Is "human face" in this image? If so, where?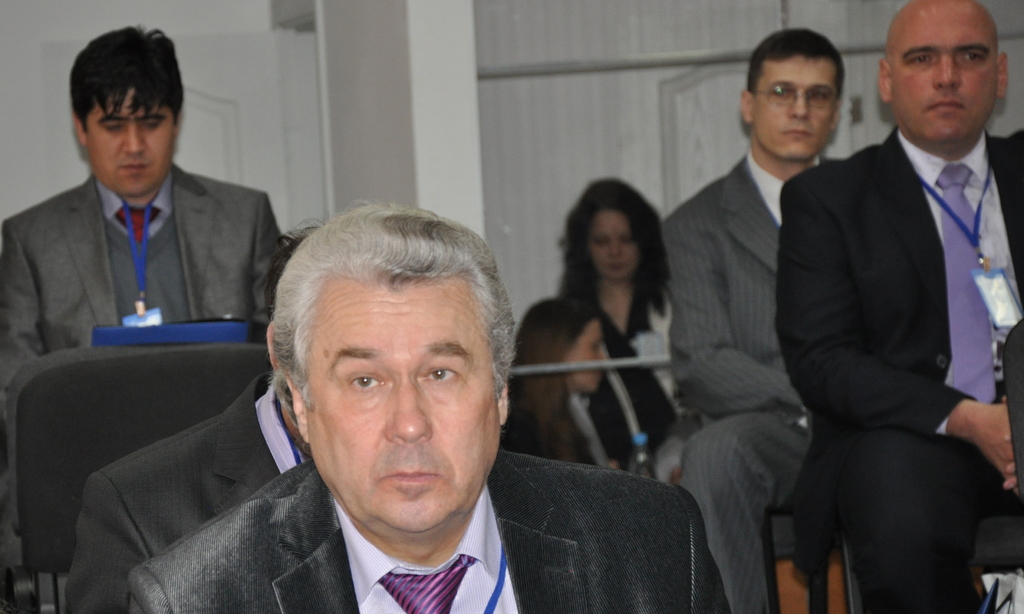
Yes, at detection(569, 318, 609, 394).
